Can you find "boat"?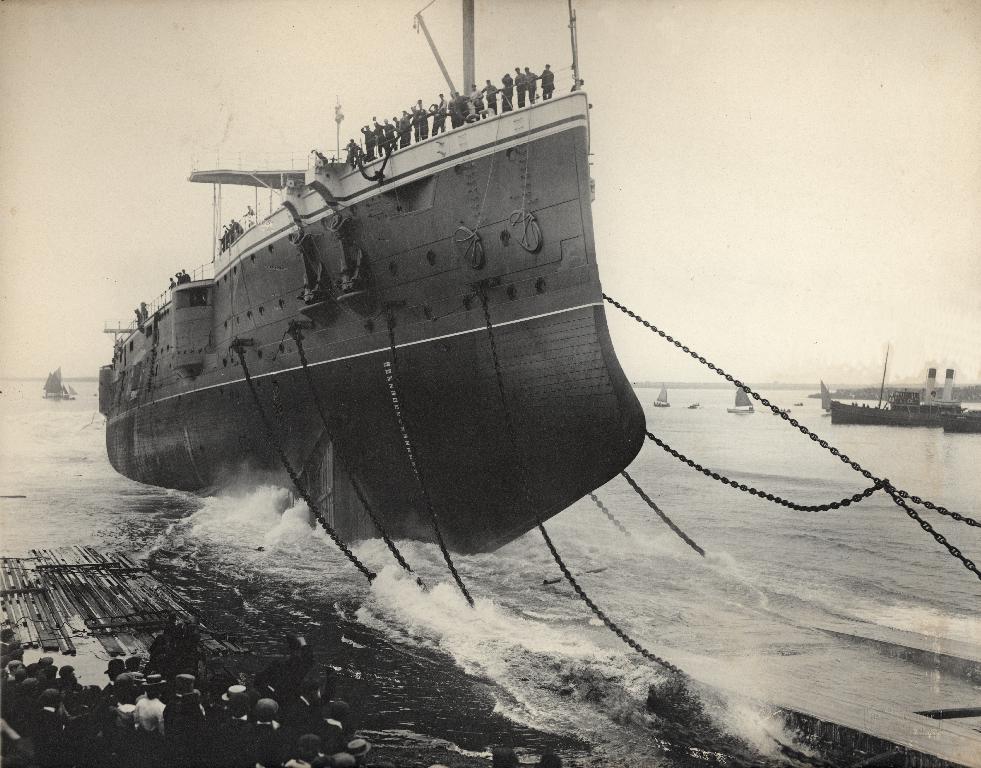
Yes, bounding box: 828:399:968:427.
